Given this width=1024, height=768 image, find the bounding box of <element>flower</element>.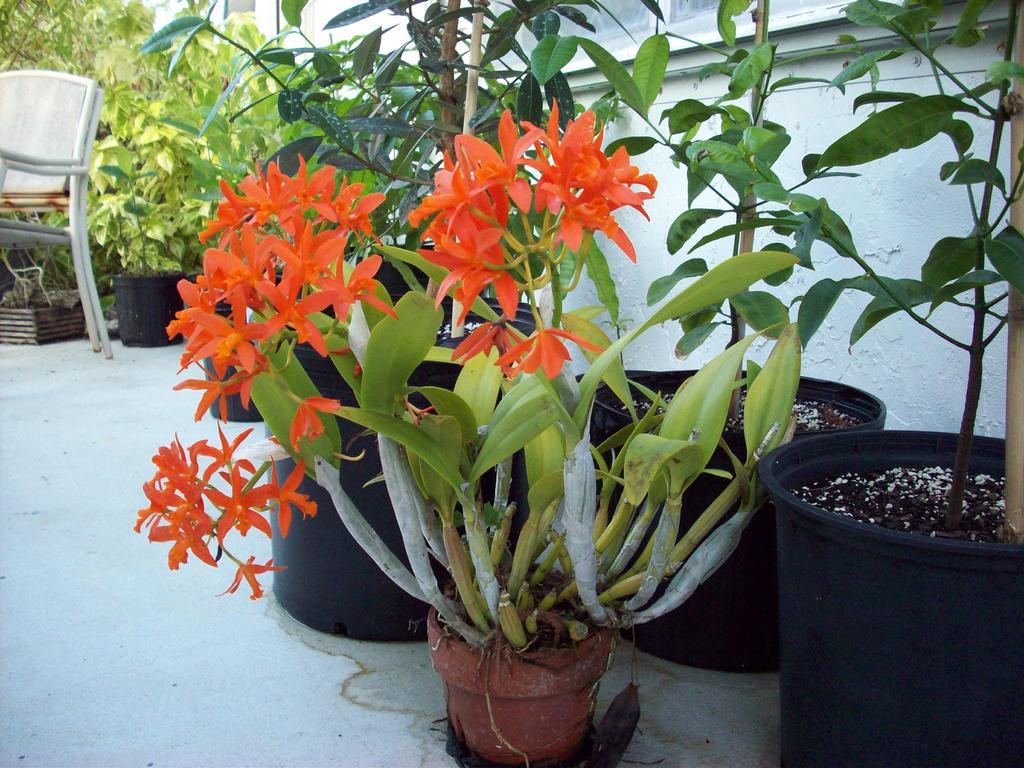
rect(161, 151, 399, 449).
